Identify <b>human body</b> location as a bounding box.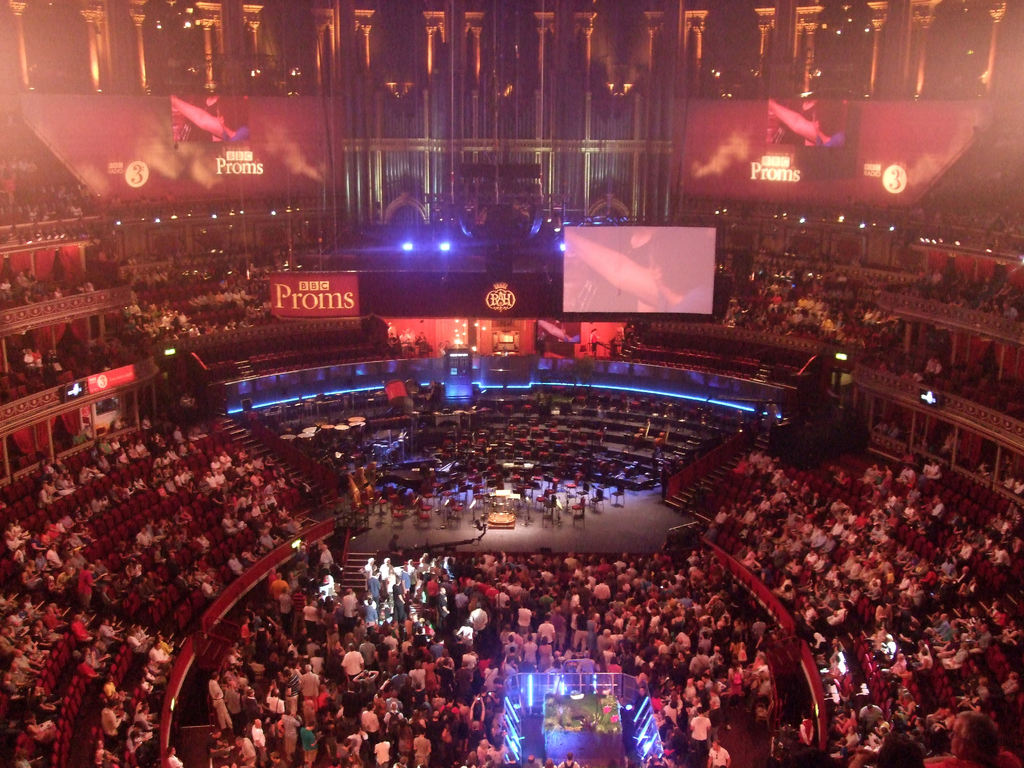
box=[70, 611, 87, 641].
